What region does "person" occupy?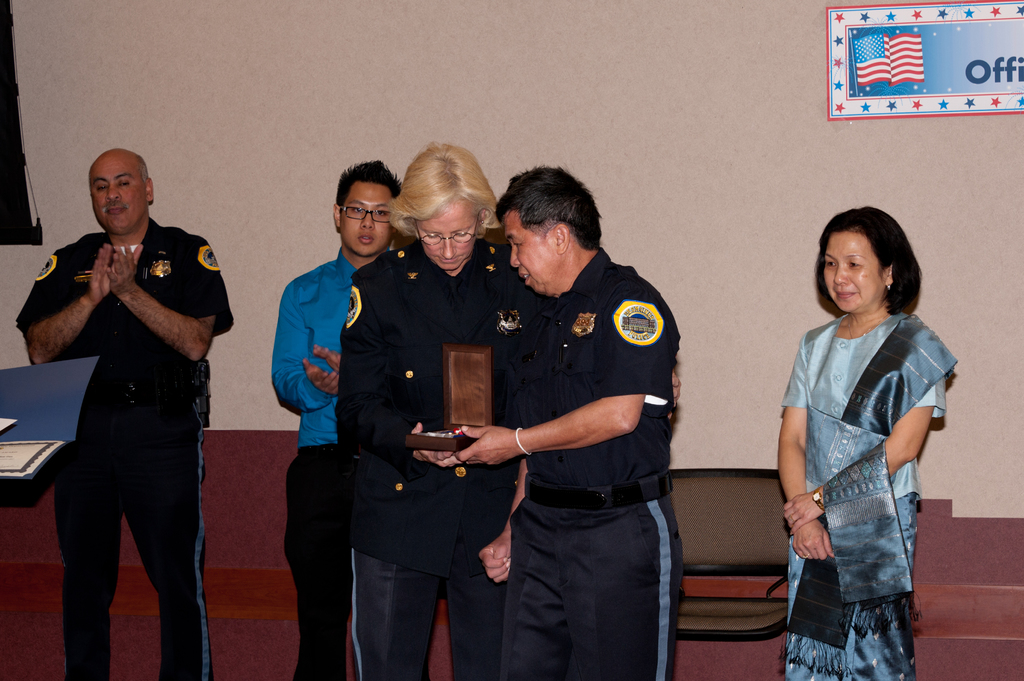
[443,161,685,680].
